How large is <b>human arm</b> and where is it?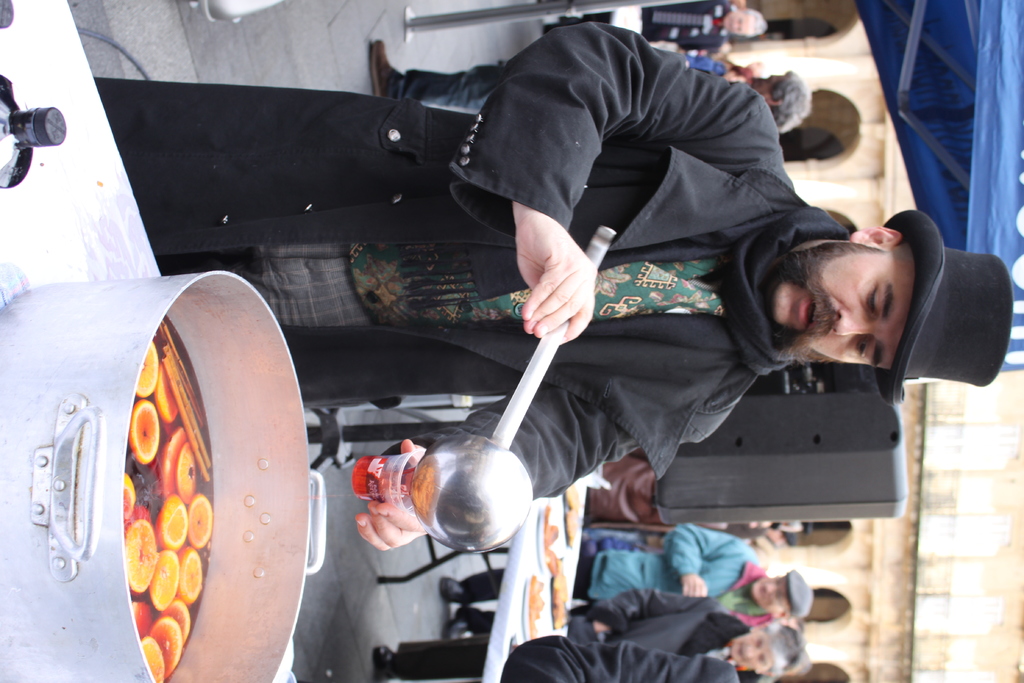
Bounding box: locate(504, 639, 741, 682).
